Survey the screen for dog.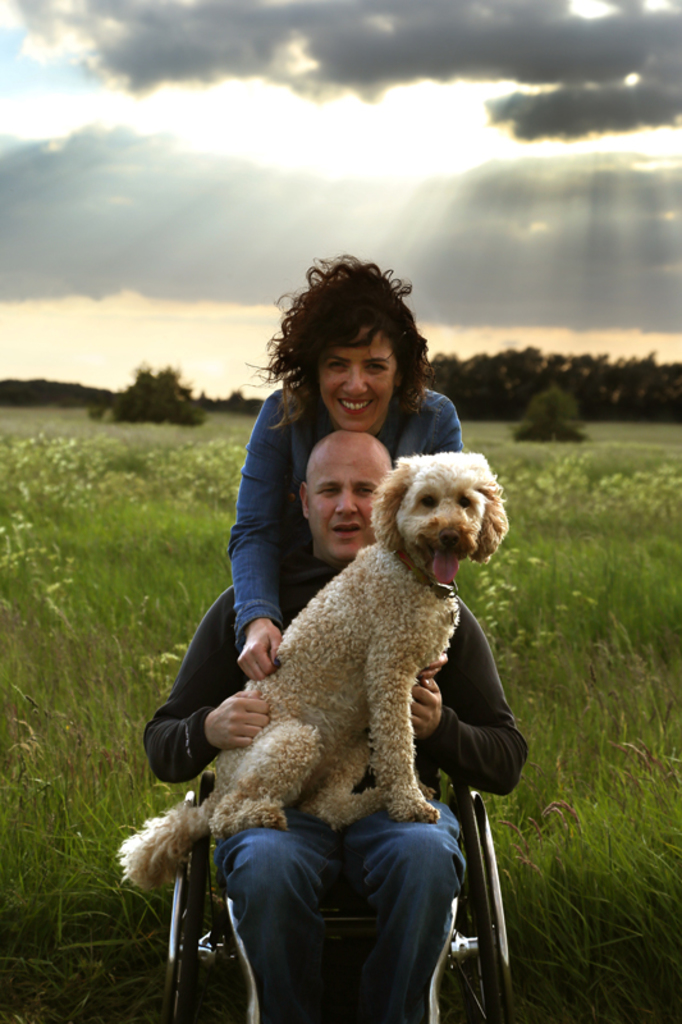
Survey found: <box>116,451,509,888</box>.
